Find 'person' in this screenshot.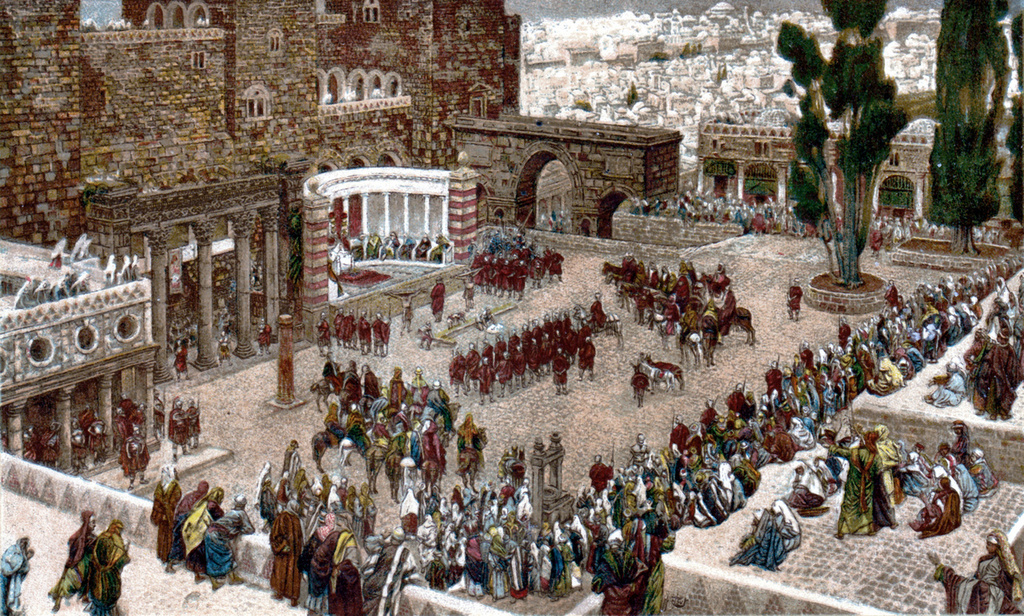
The bounding box for 'person' is 104, 253, 118, 291.
